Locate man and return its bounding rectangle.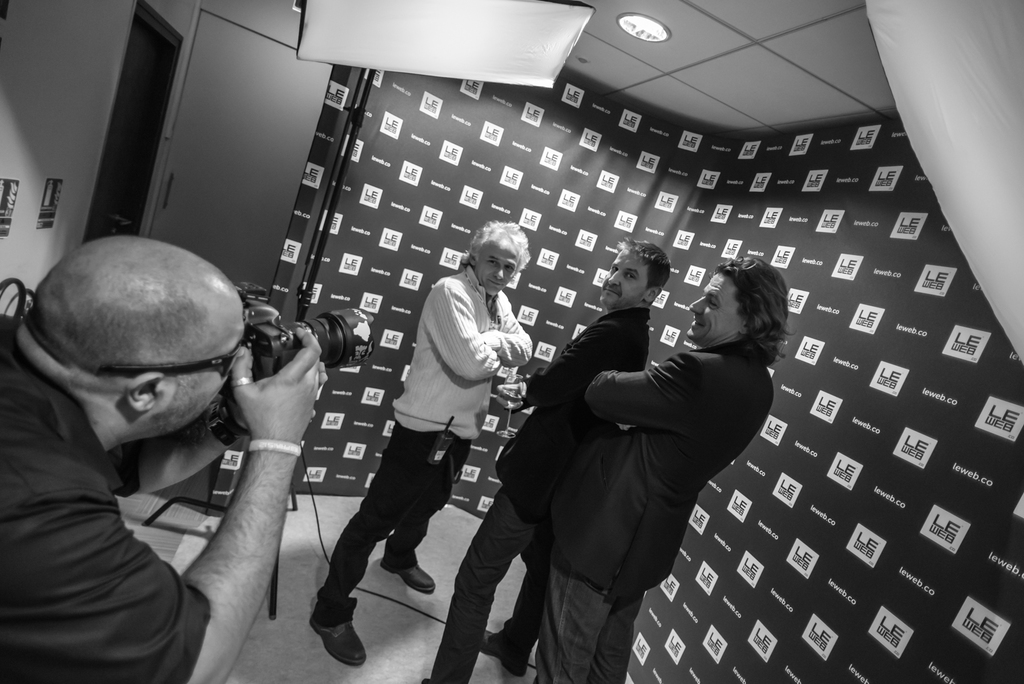
left=0, top=231, right=387, bottom=658.
